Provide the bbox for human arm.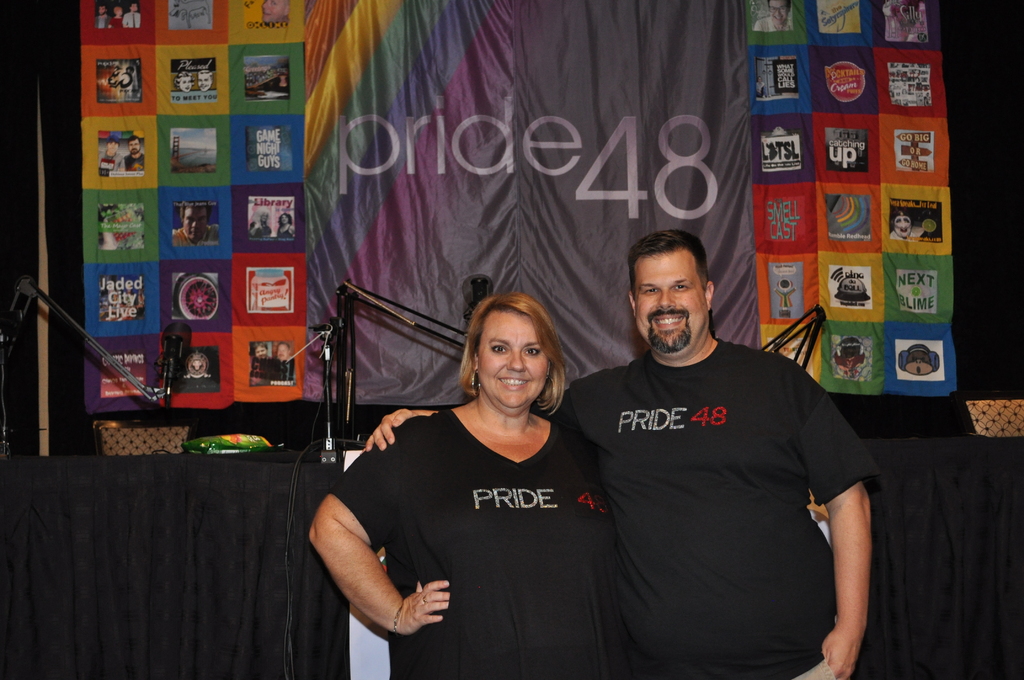
[x1=769, y1=355, x2=881, y2=679].
